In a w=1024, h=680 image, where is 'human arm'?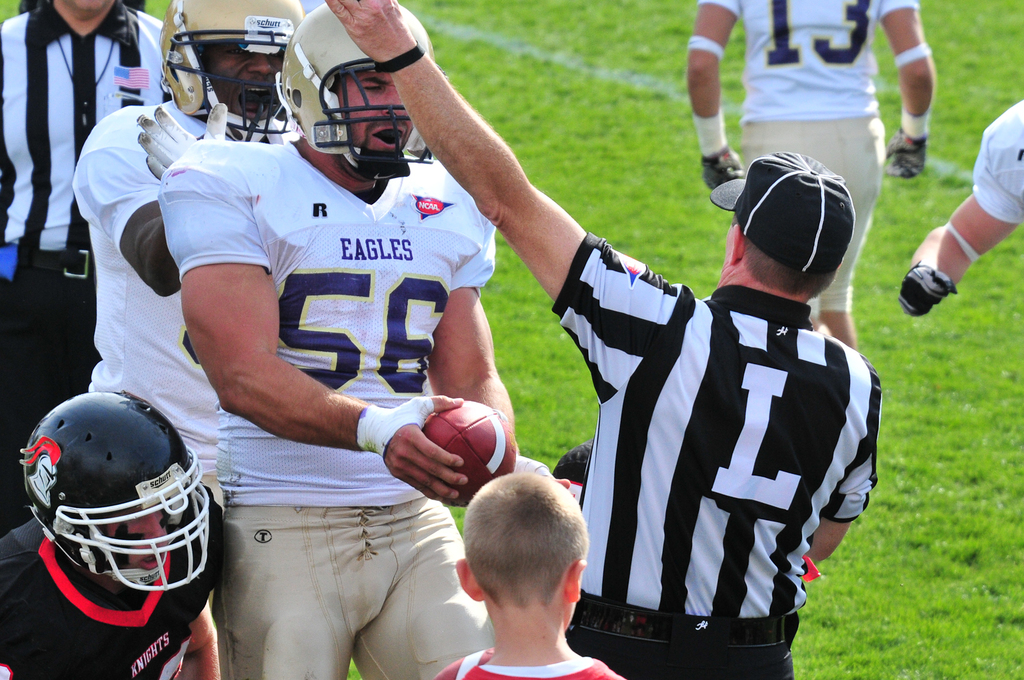
detection(79, 100, 225, 297).
